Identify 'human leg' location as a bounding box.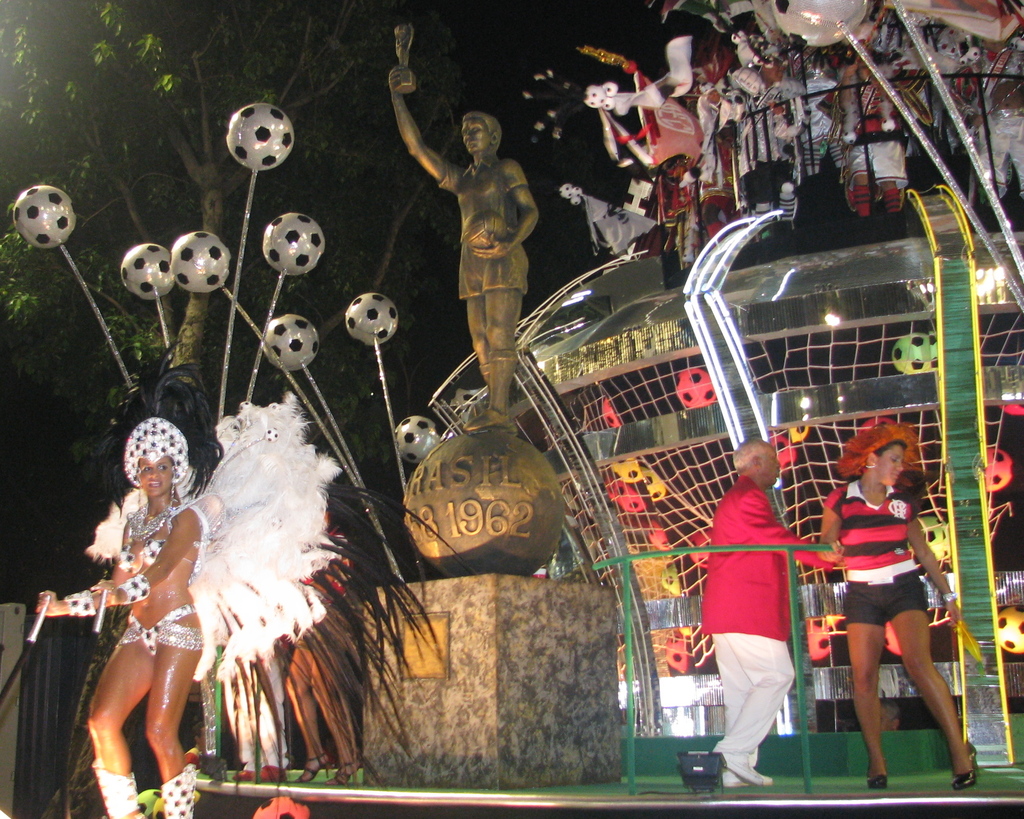
[147,622,207,818].
